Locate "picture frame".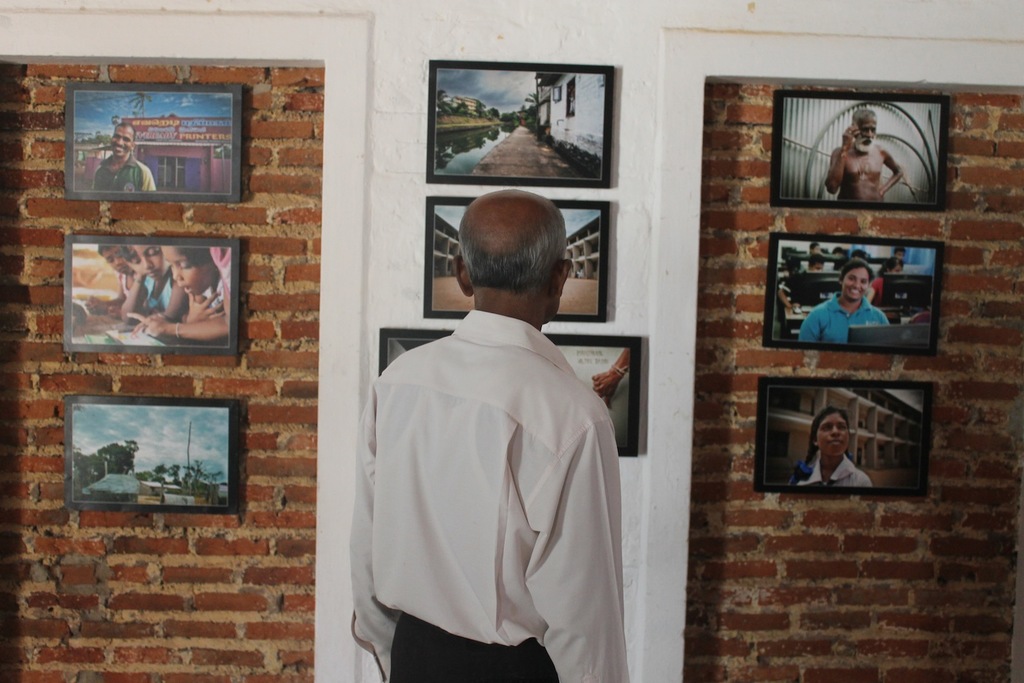
Bounding box: box=[425, 196, 604, 320].
